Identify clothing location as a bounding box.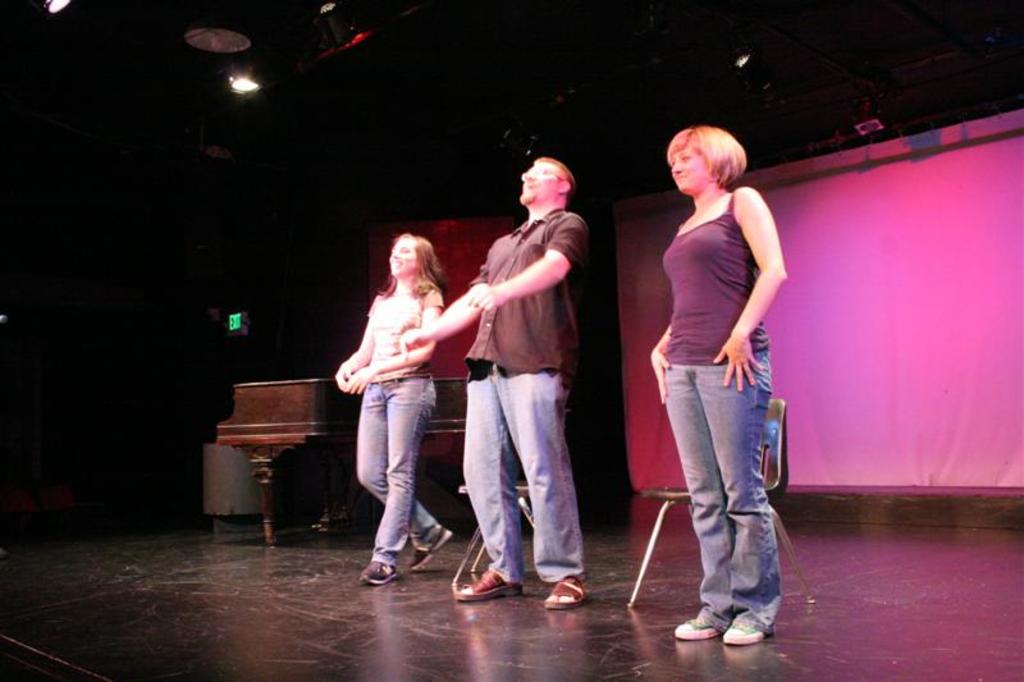
{"left": 659, "top": 196, "right": 787, "bottom": 630}.
